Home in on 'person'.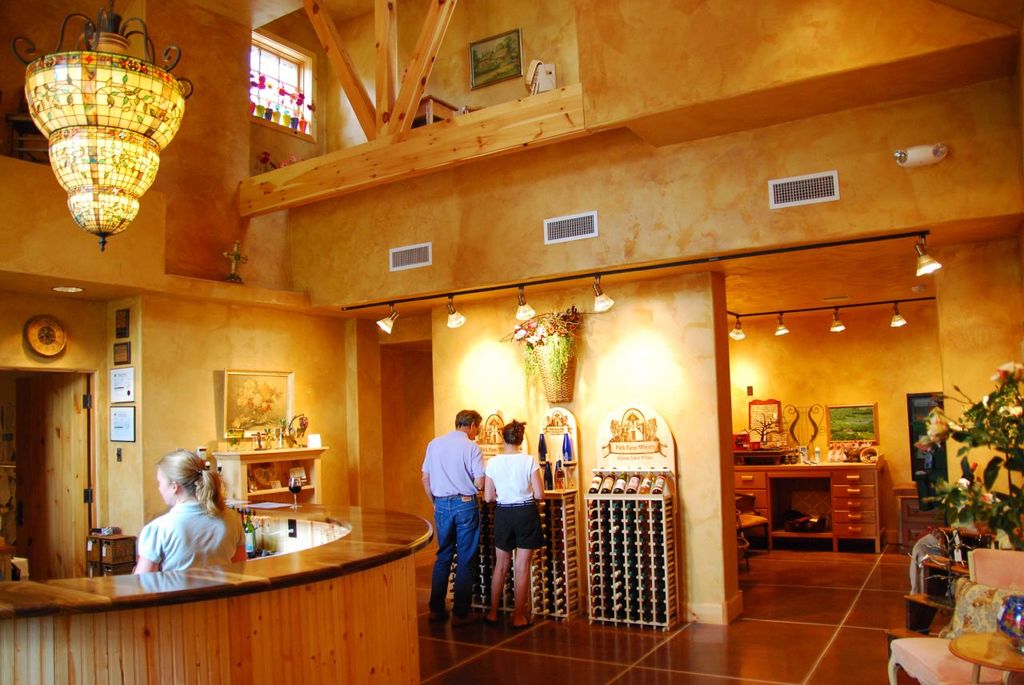
Homed in at 481, 412, 546, 630.
